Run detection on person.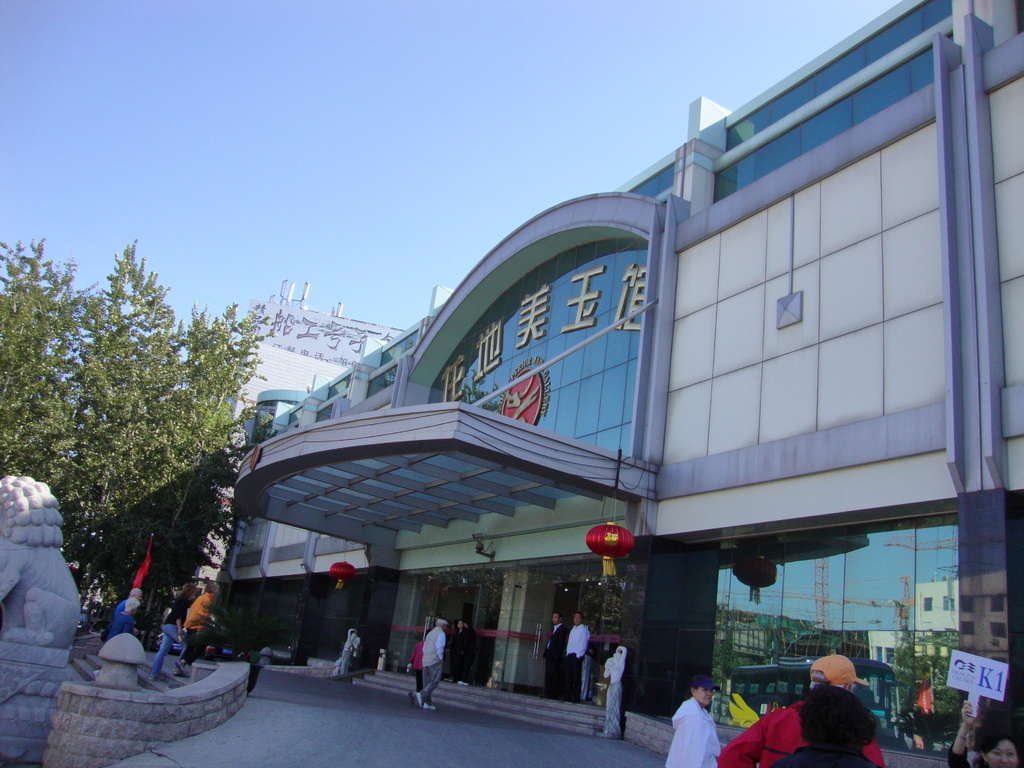
Result: <box>108,602,140,632</box>.
